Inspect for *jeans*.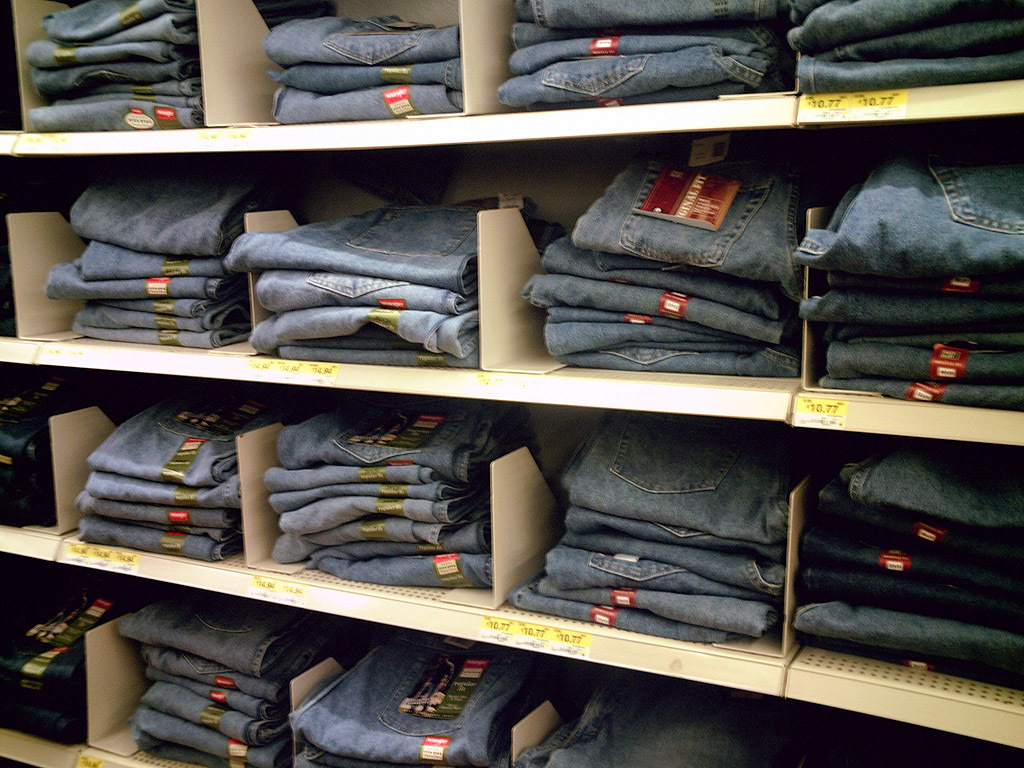
Inspection: select_region(79, 236, 239, 276).
